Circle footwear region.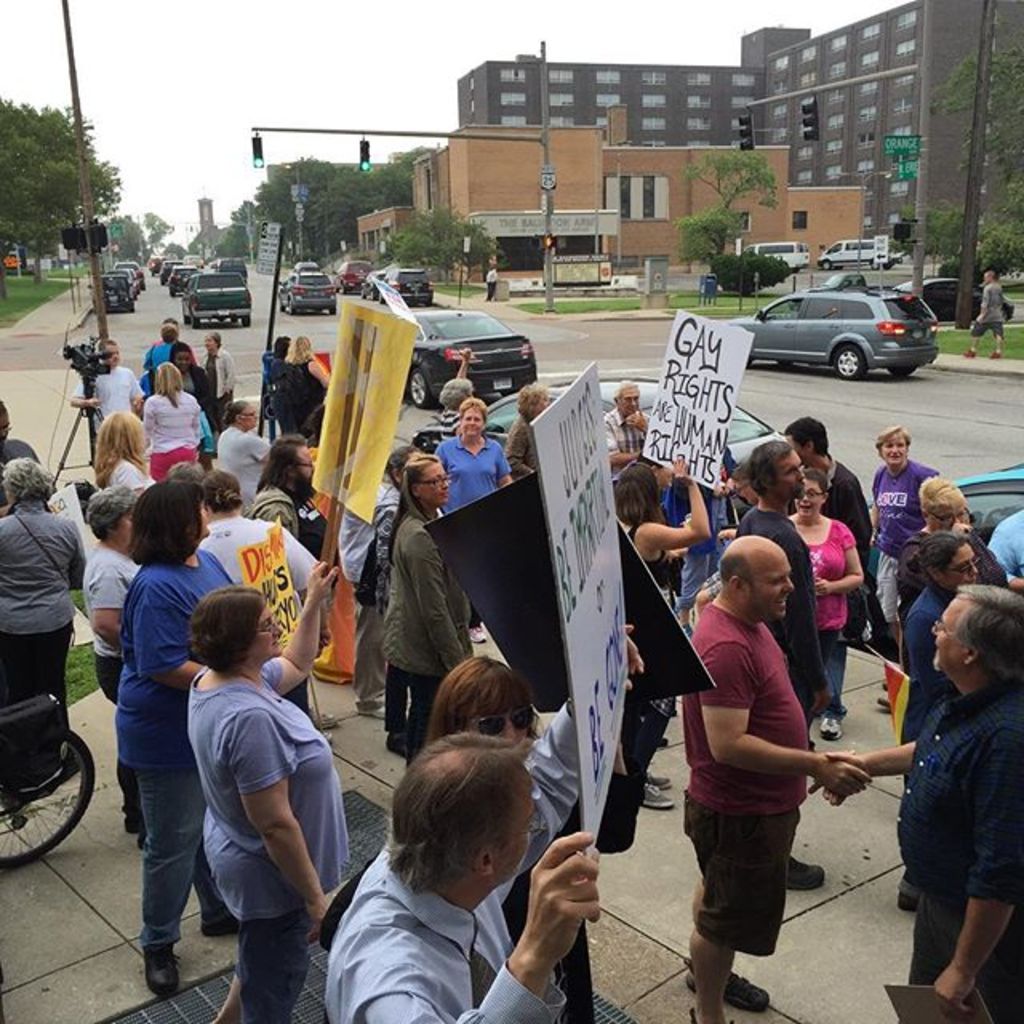
Region: 142,934,181,990.
